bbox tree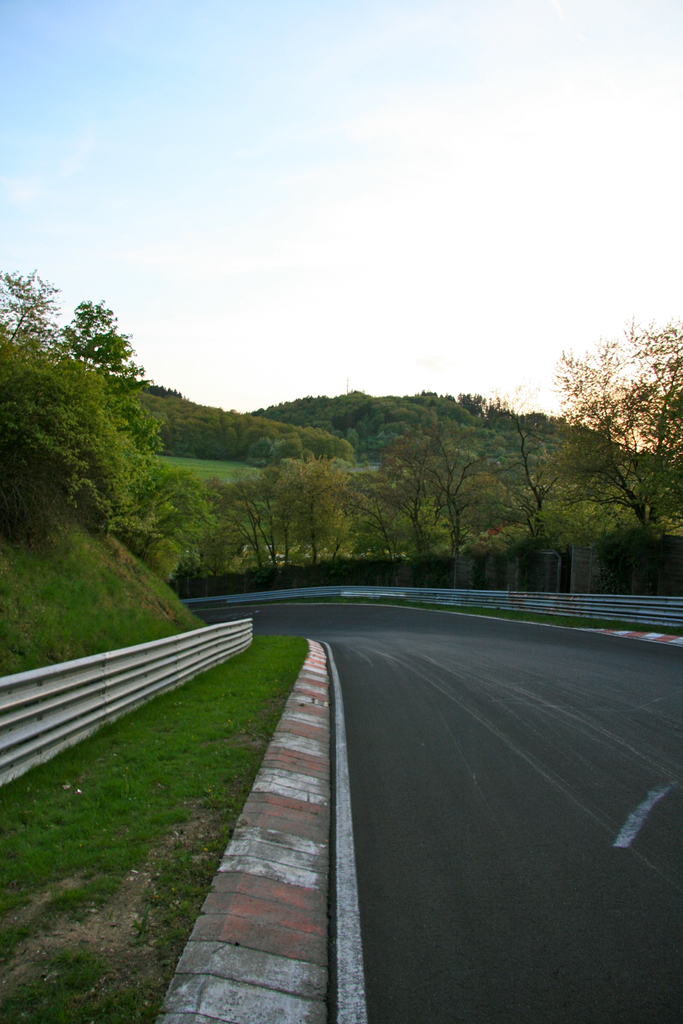
crop(251, 447, 353, 570)
